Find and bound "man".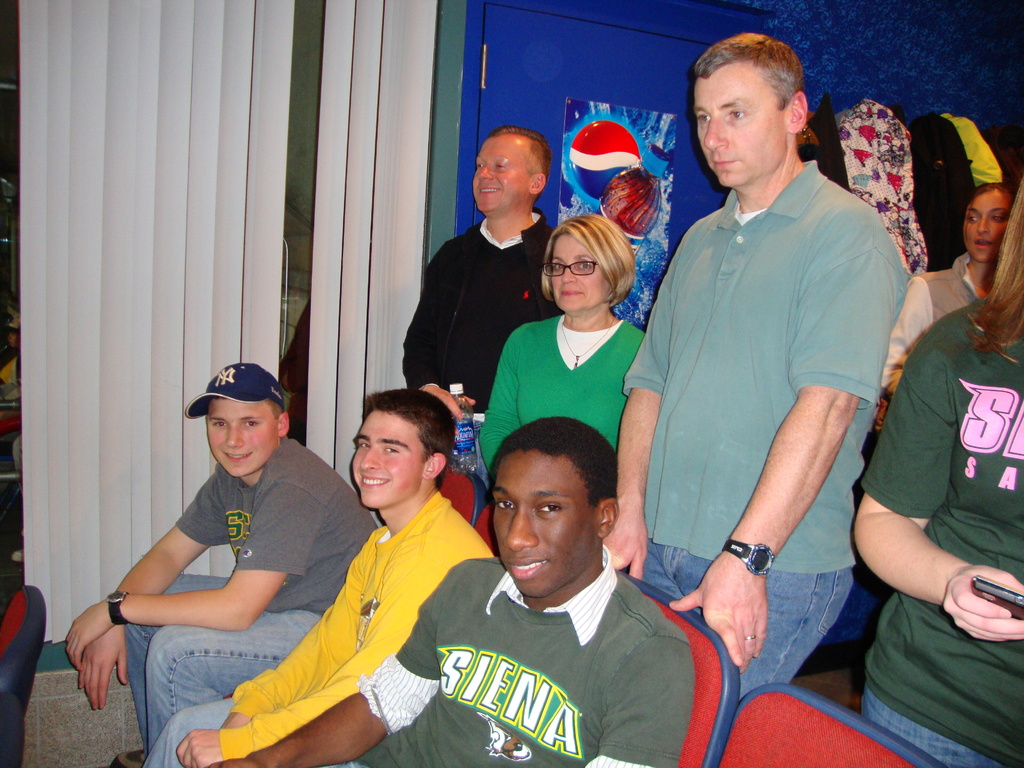
Bound: <box>202,413,701,767</box>.
